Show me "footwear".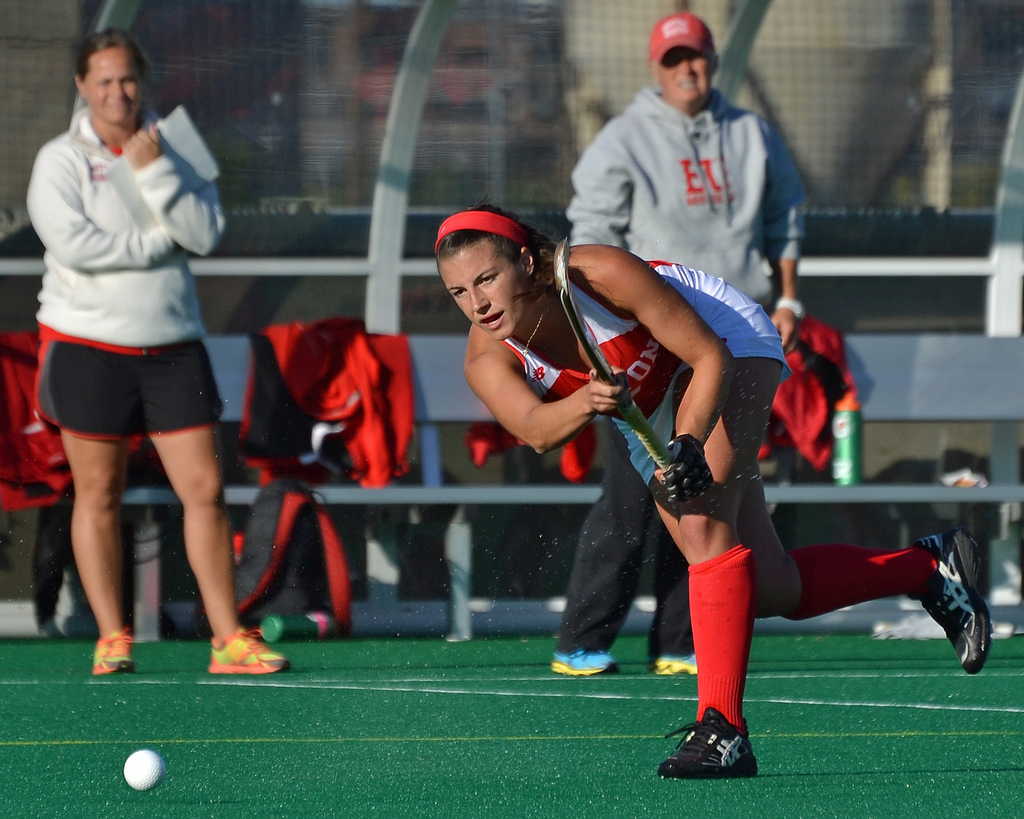
"footwear" is here: {"left": 912, "top": 521, "right": 991, "bottom": 668}.
